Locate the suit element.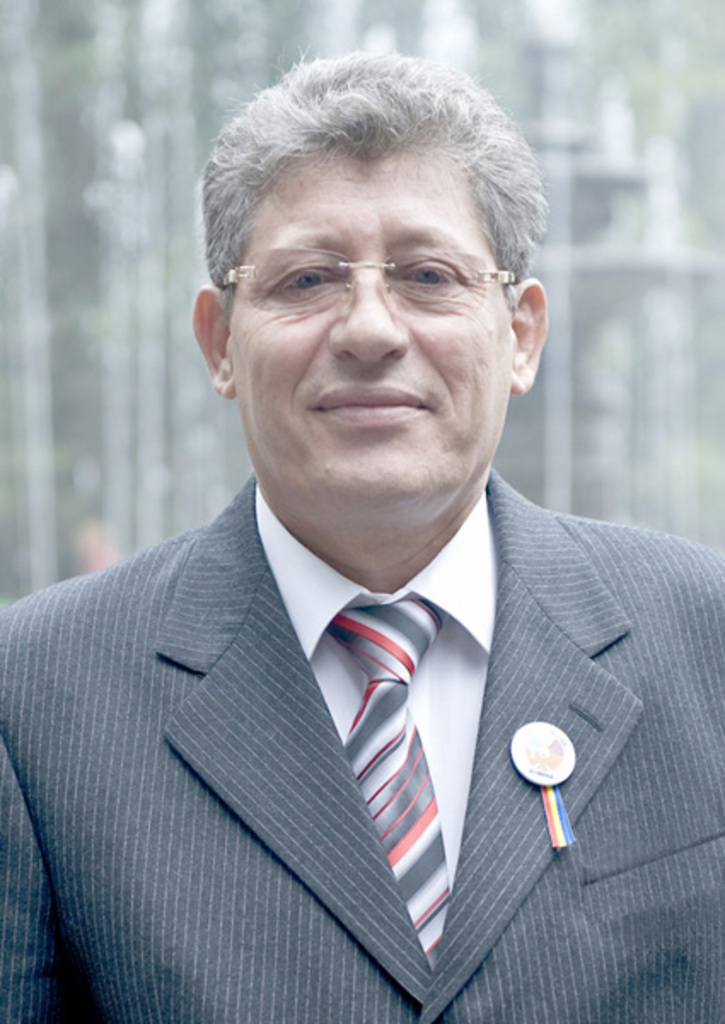
Element bbox: 0 466 723 1022.
